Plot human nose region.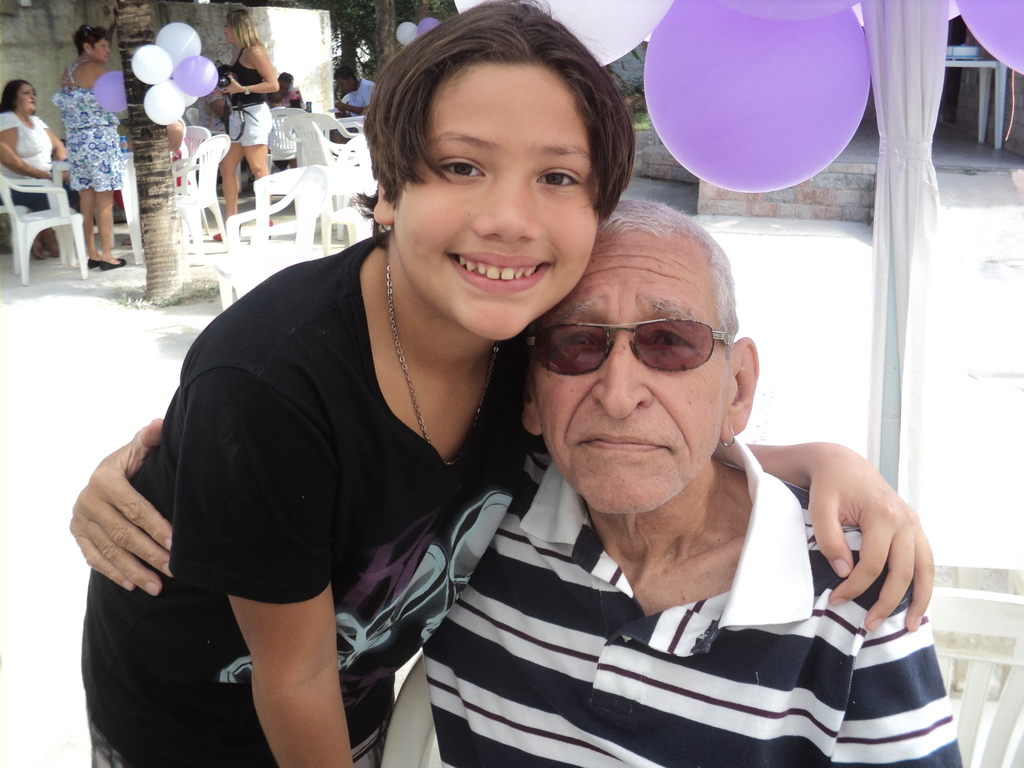
Plotted at (106, 47, 111, 52).
